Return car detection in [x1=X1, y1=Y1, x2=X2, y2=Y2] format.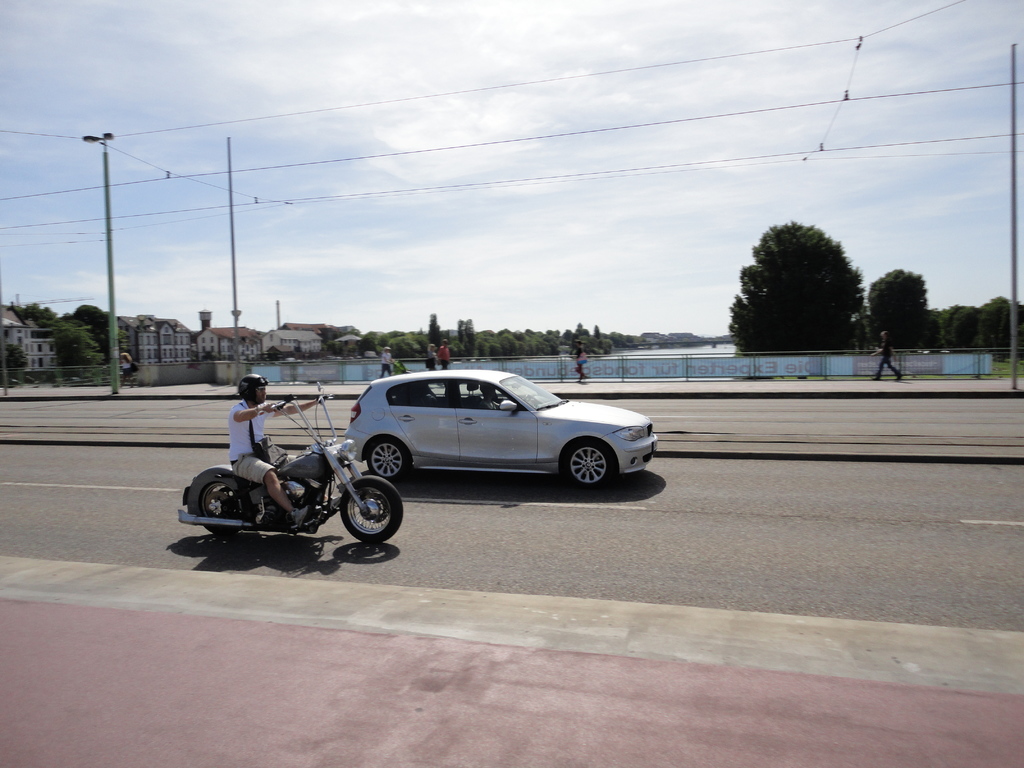
[x1=320, y1=366, x2=662, y2=503].
